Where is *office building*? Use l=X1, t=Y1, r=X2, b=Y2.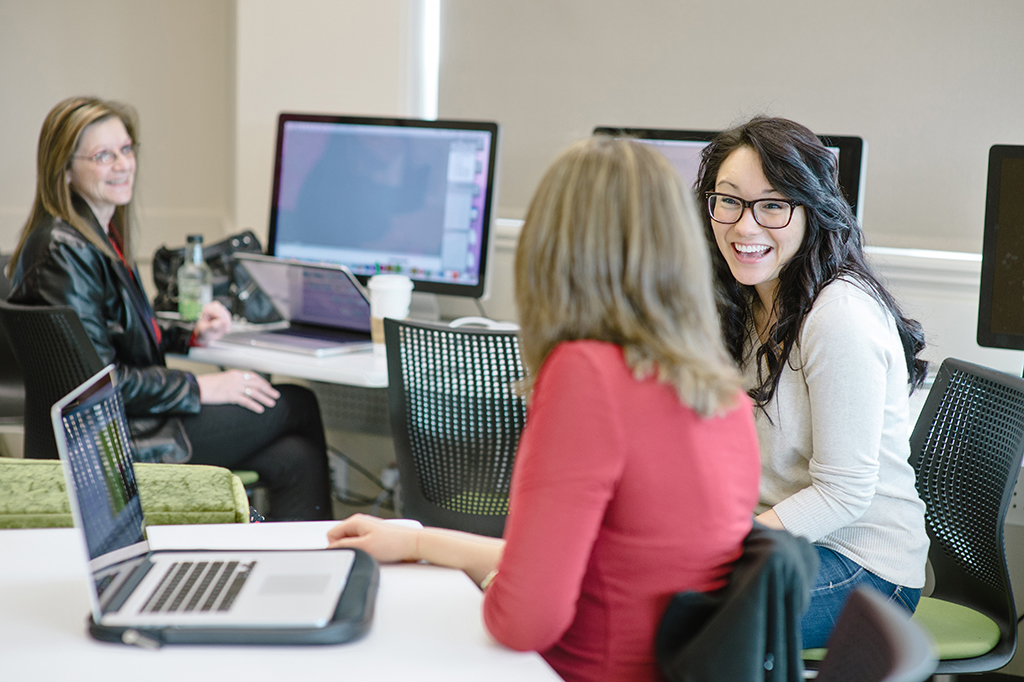
l=0, t=0, r=1023, b=681.
